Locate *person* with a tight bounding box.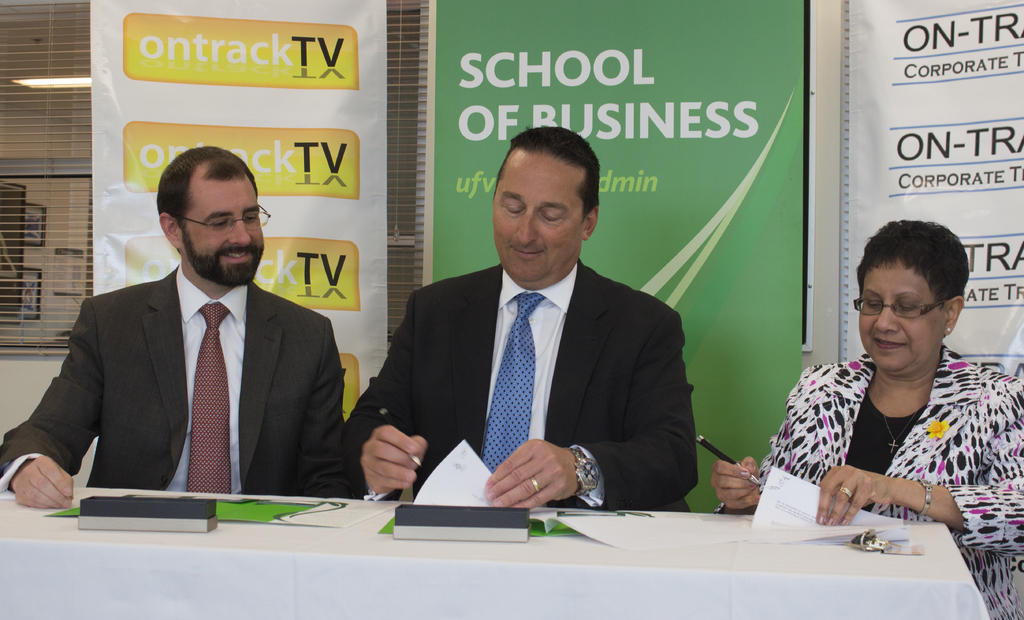
{"left": 342, "top": 120, "right": 692, "bottom": 518}.
